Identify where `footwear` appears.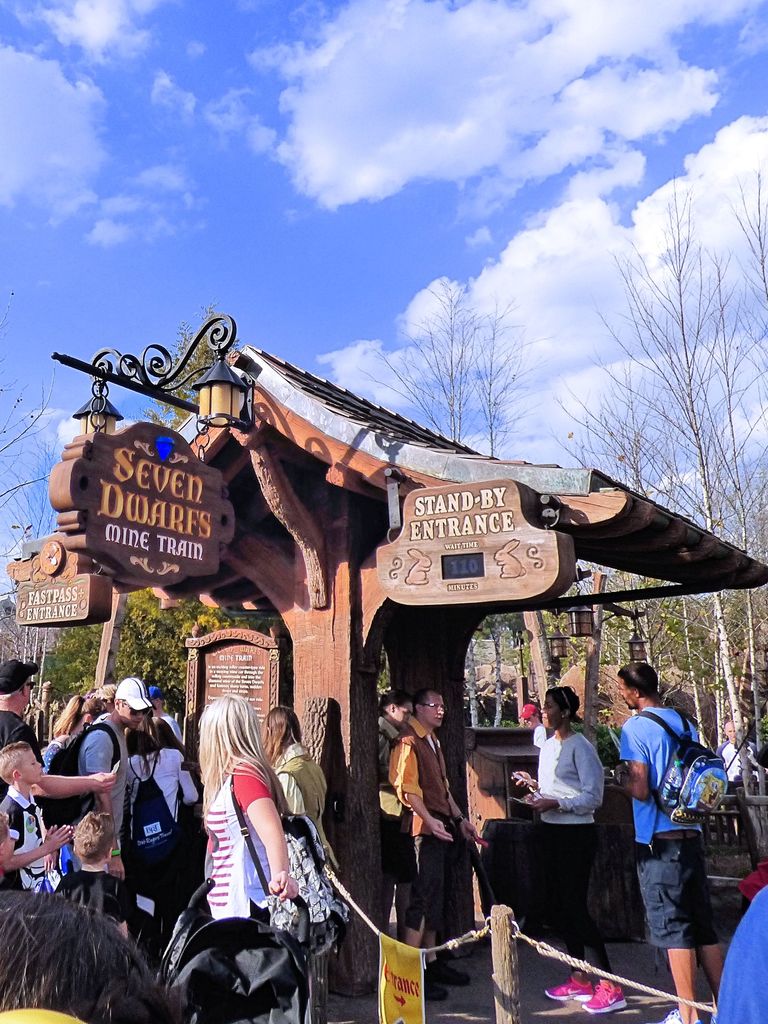
Appears at 580:966:636:1019.
